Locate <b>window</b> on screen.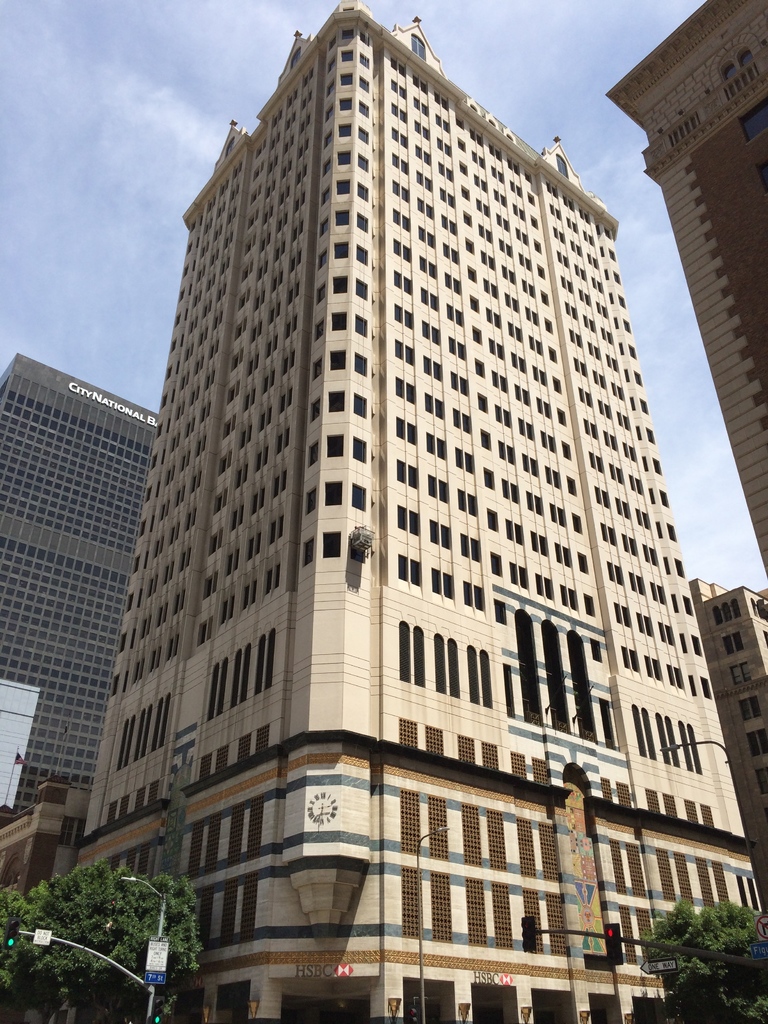
On screen at x1=413 y1=171 x2=433 y2=192.
